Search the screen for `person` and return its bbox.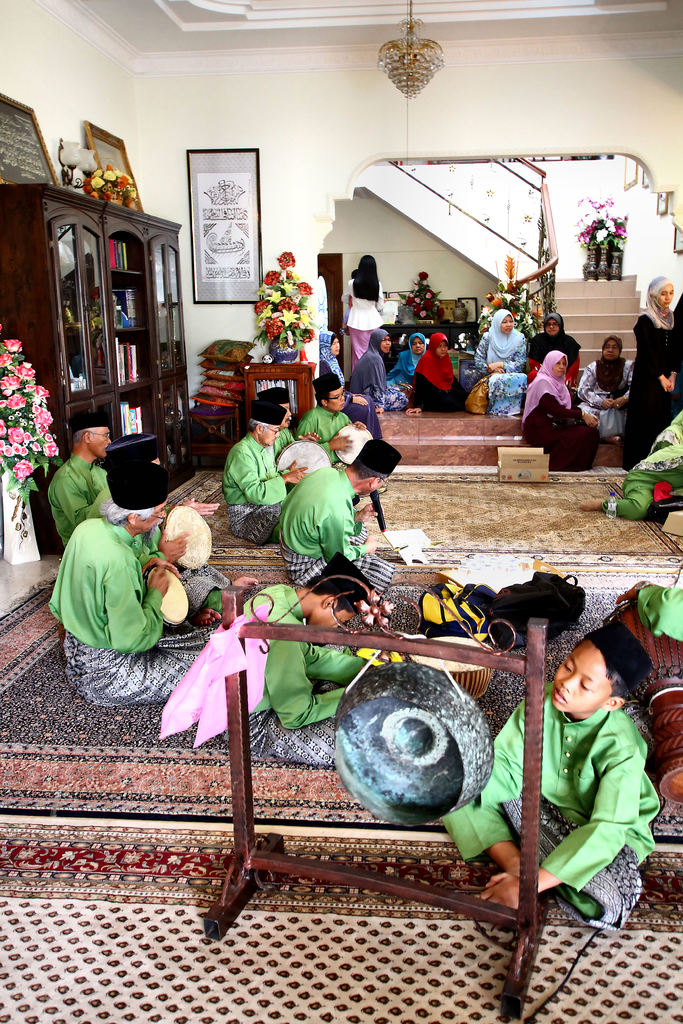
Found: region(346, 333, 388, 393).
